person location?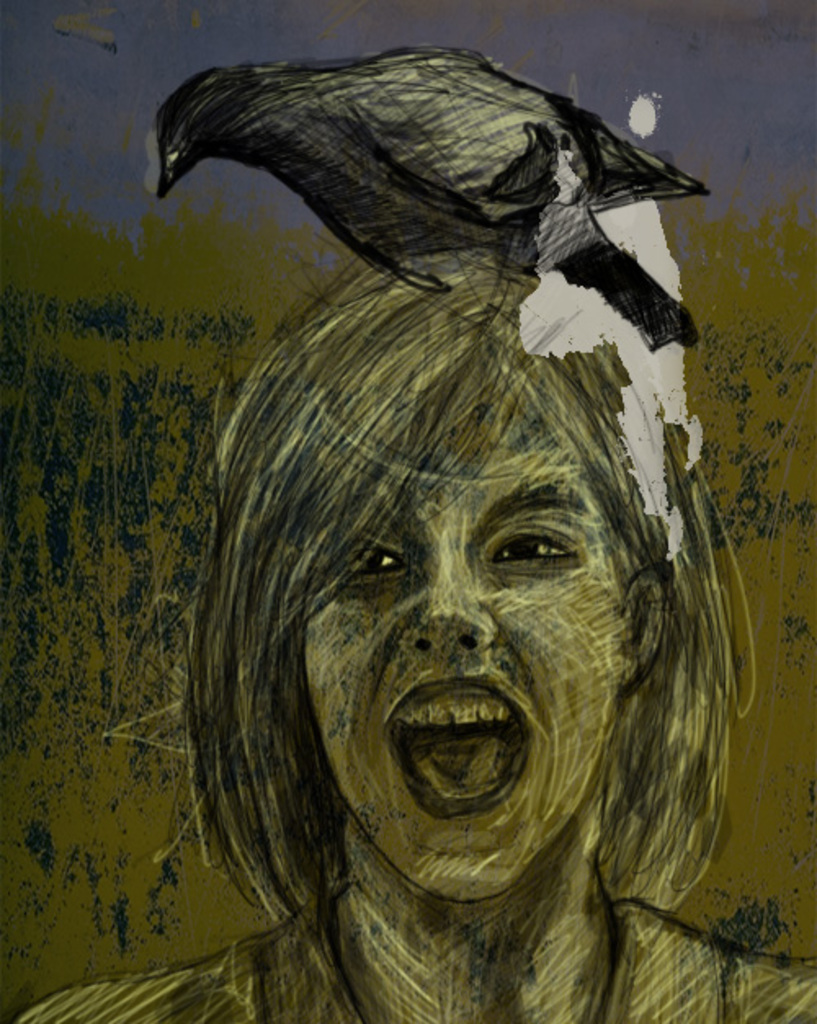
x1=23, y1=276, x2=815, y2=1022
